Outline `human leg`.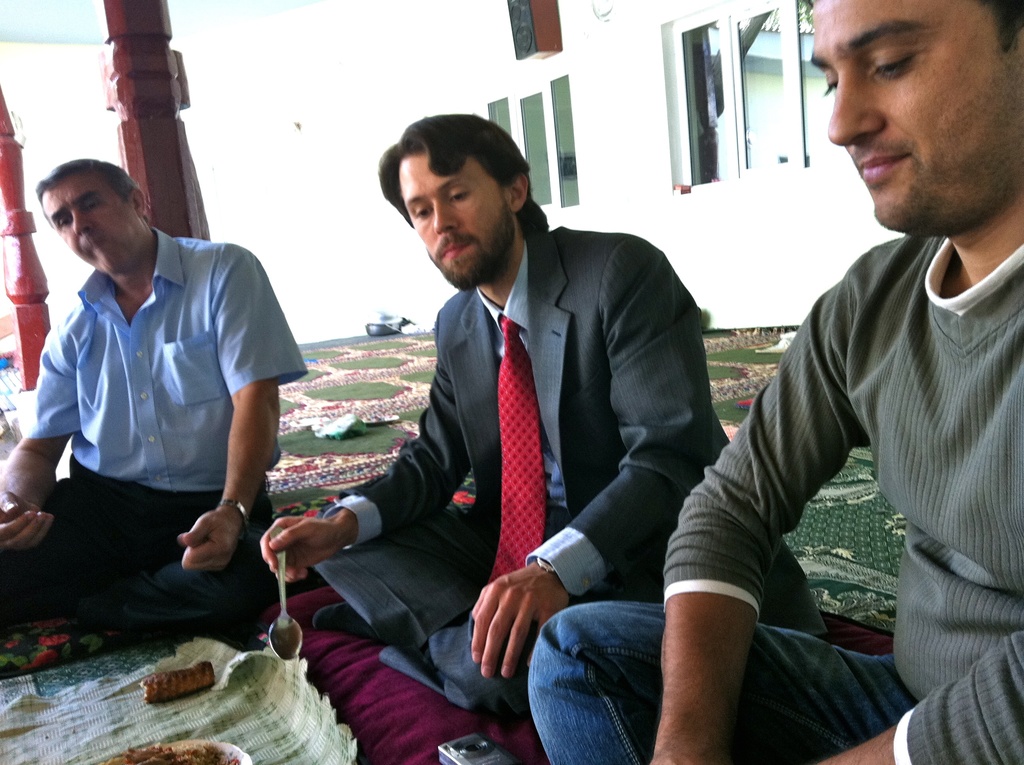
Outline: crop(305, 495, 712, 712).
